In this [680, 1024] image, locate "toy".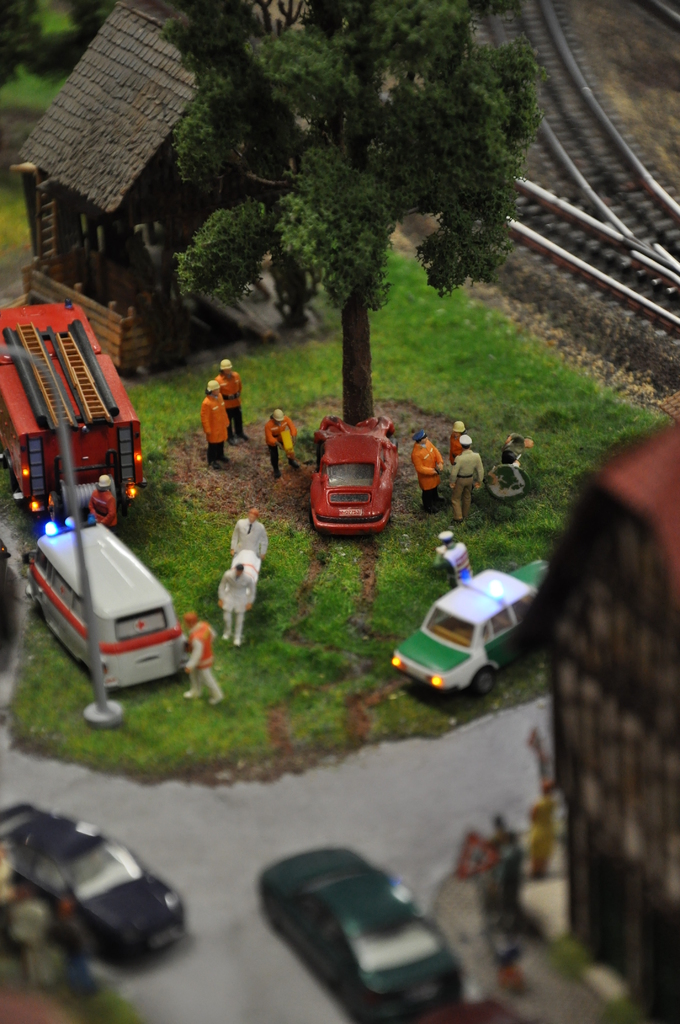
Bounding box: BBox(289, 415, 405, 541).
